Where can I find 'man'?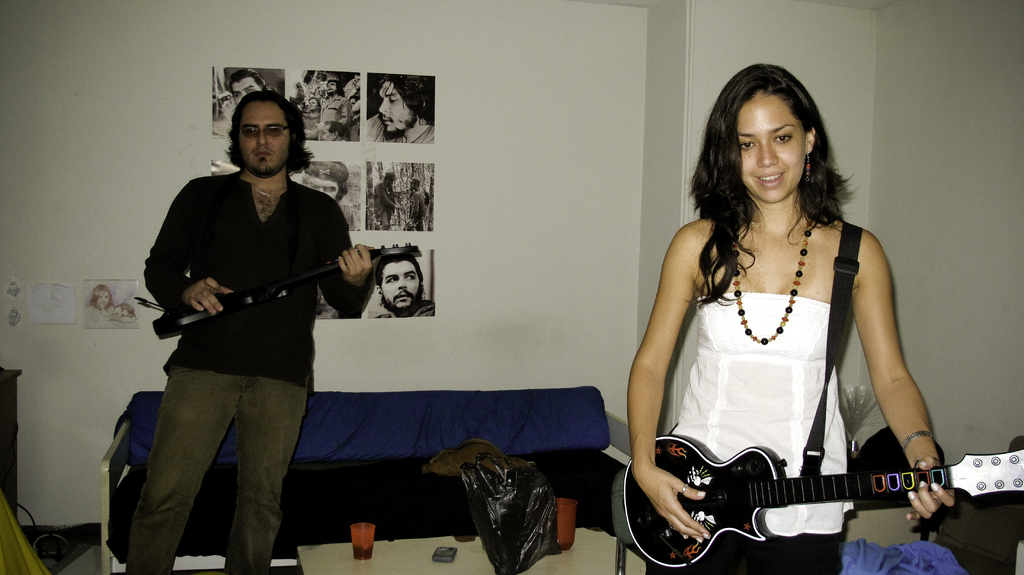
You can find it at x1=212, y1=69, x2=268, y2=129.
